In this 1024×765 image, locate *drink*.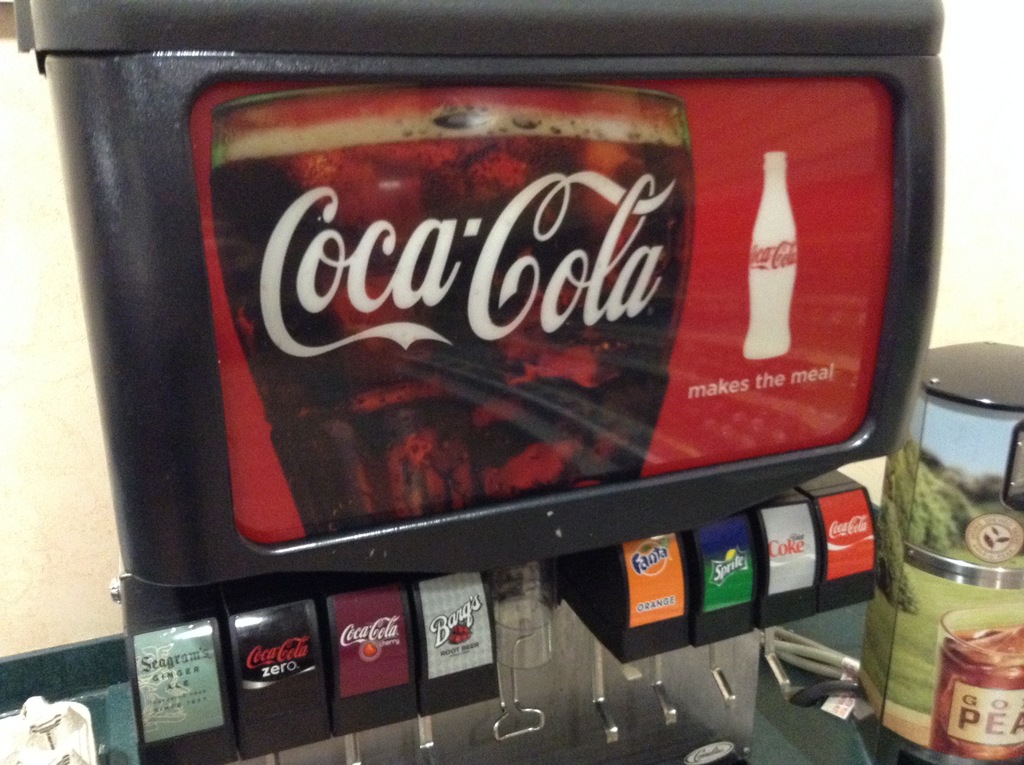
Bounding box: (x1=206, y1=108, x2=692, y2=535).
